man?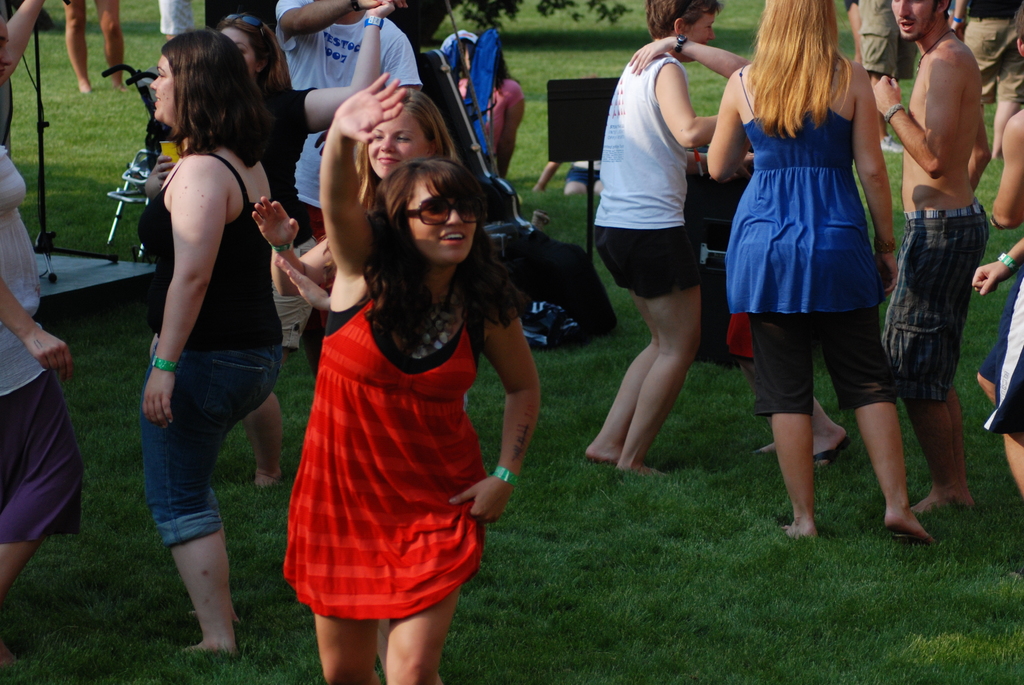
876/0/1004/510
